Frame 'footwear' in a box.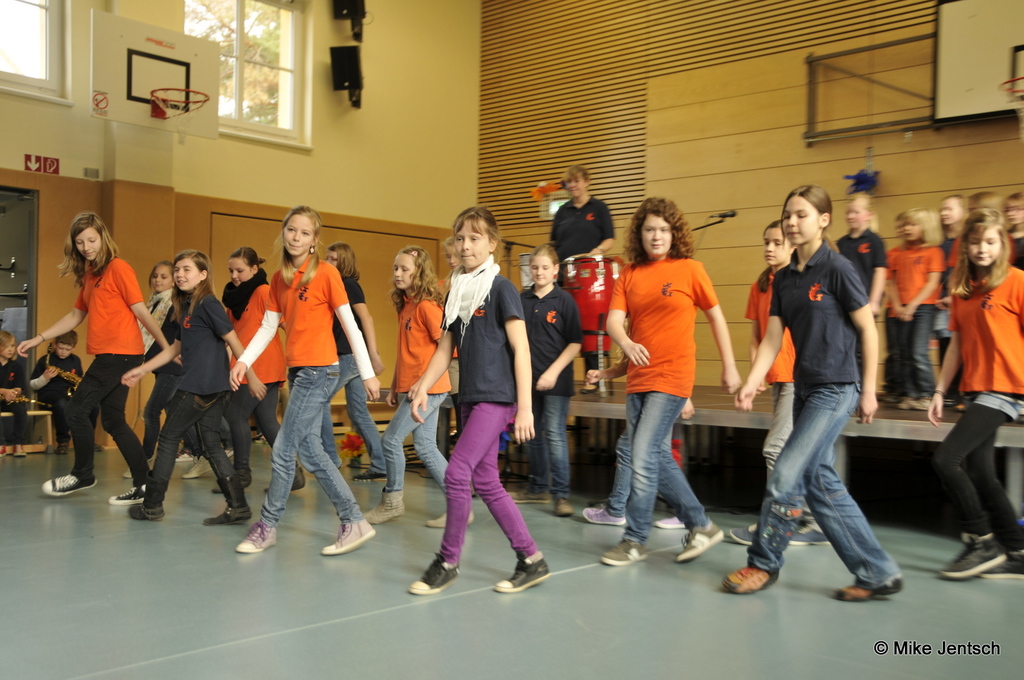
[x1=729, y1=515, x2=766, y2=548].
